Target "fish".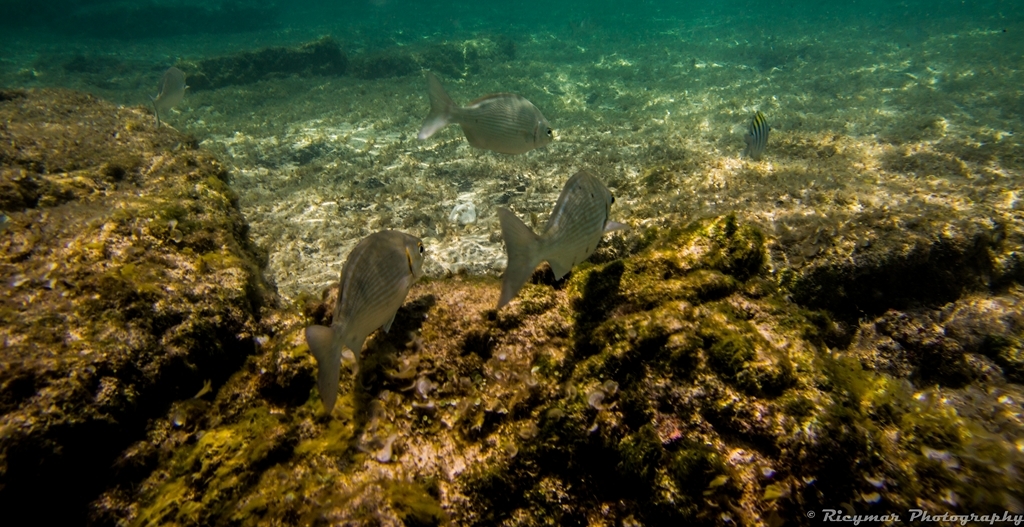
Target region: <region>738, 109, 775, 159</region>.
